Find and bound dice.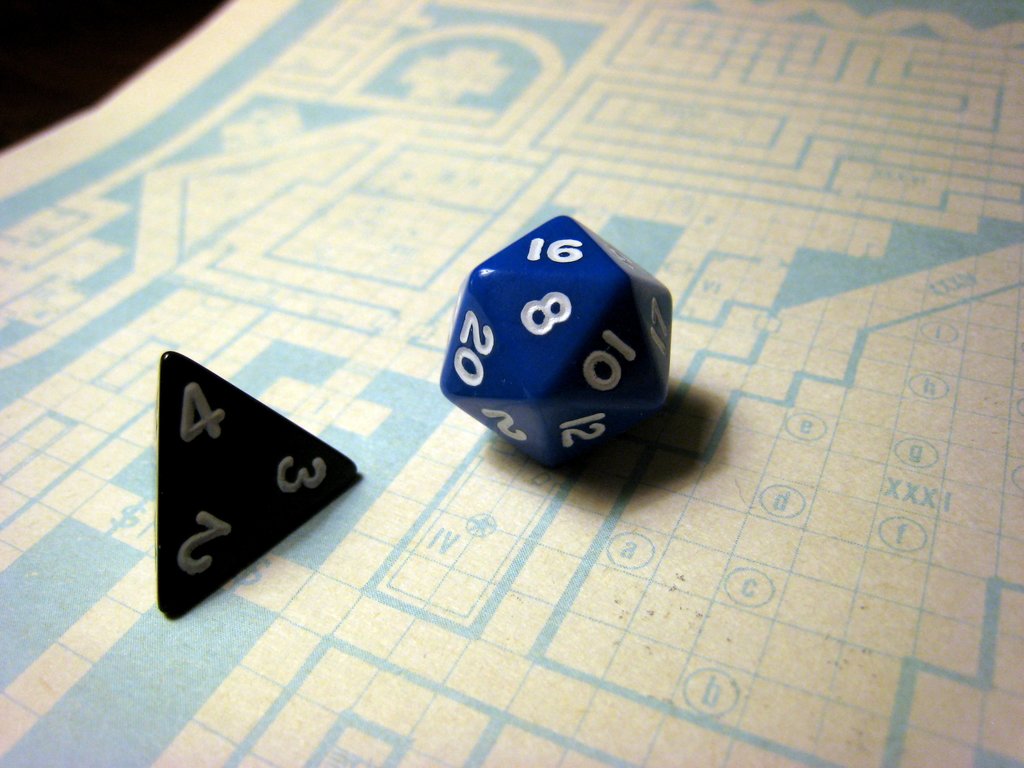
Bound: left=438, top=213, right=675, bottom=468.
